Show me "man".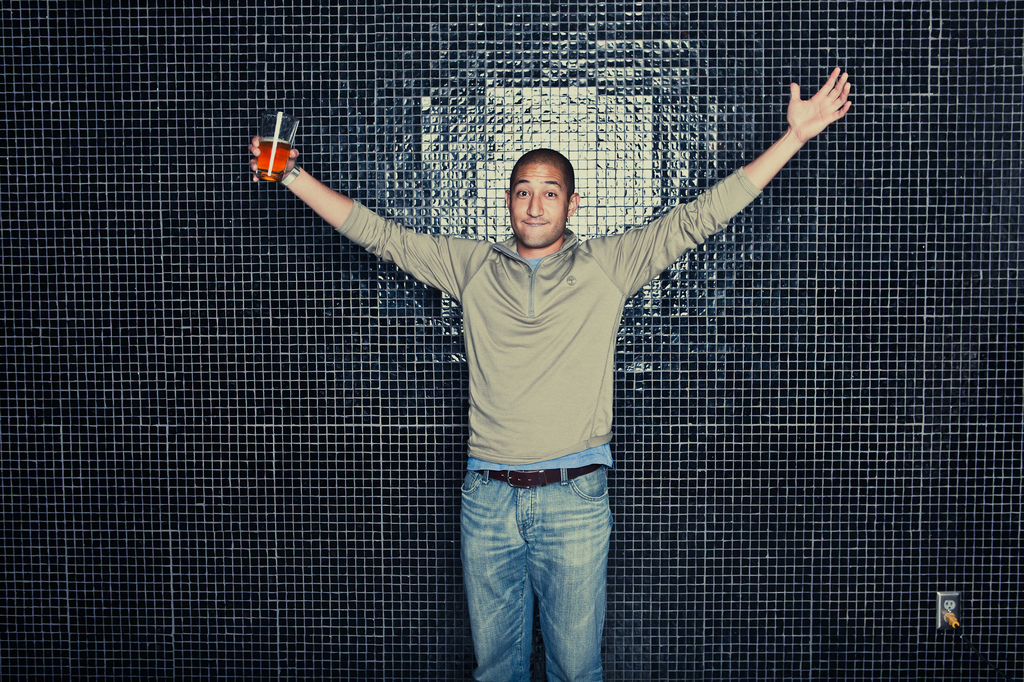
"man" is here: [x1=246, y1=61, x2=855, y2=681].
